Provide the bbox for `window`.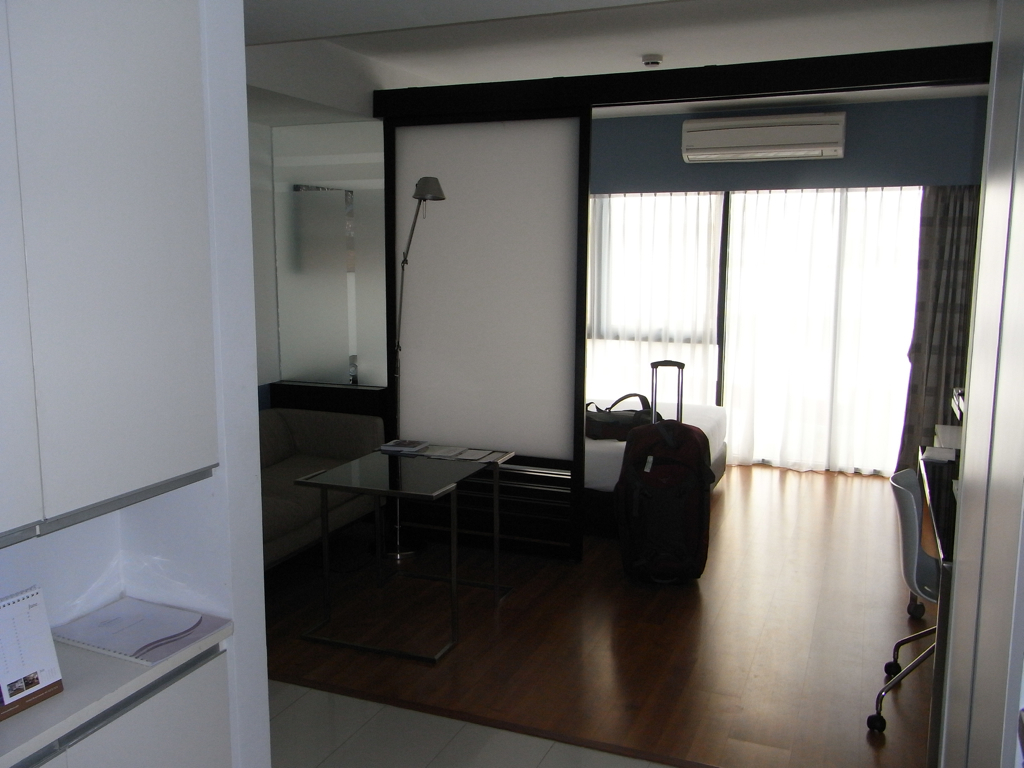
select_region(584, 186, 918, 476).
